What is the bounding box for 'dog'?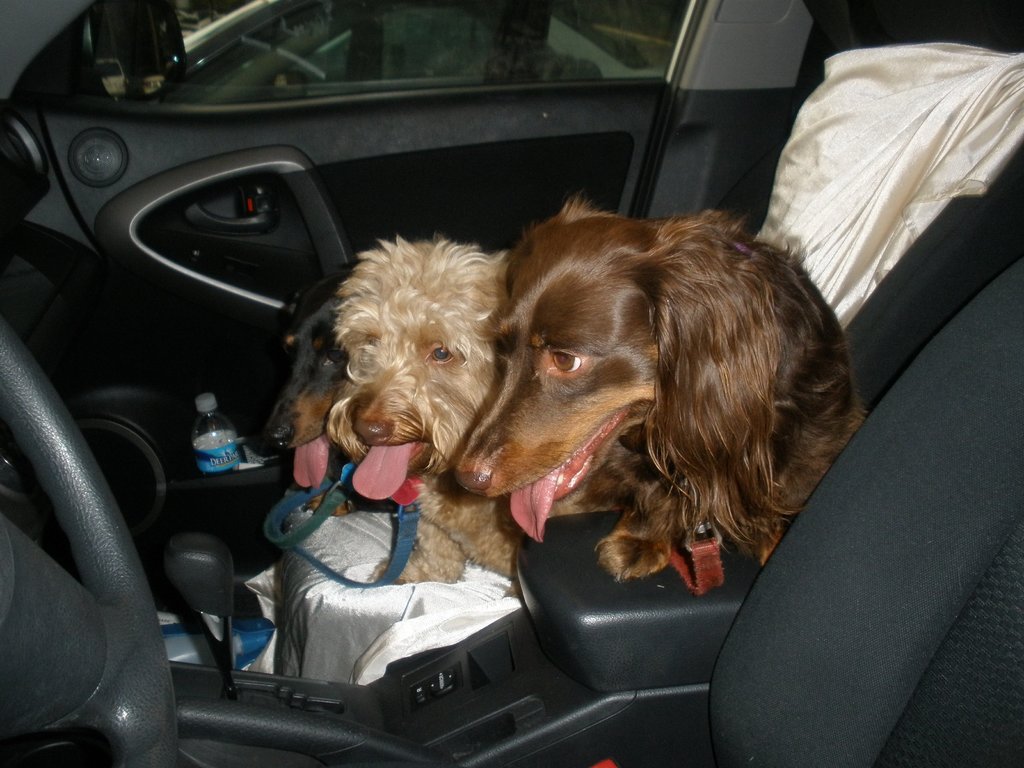
x1=329, y1=232, x2=605, y2=596.
